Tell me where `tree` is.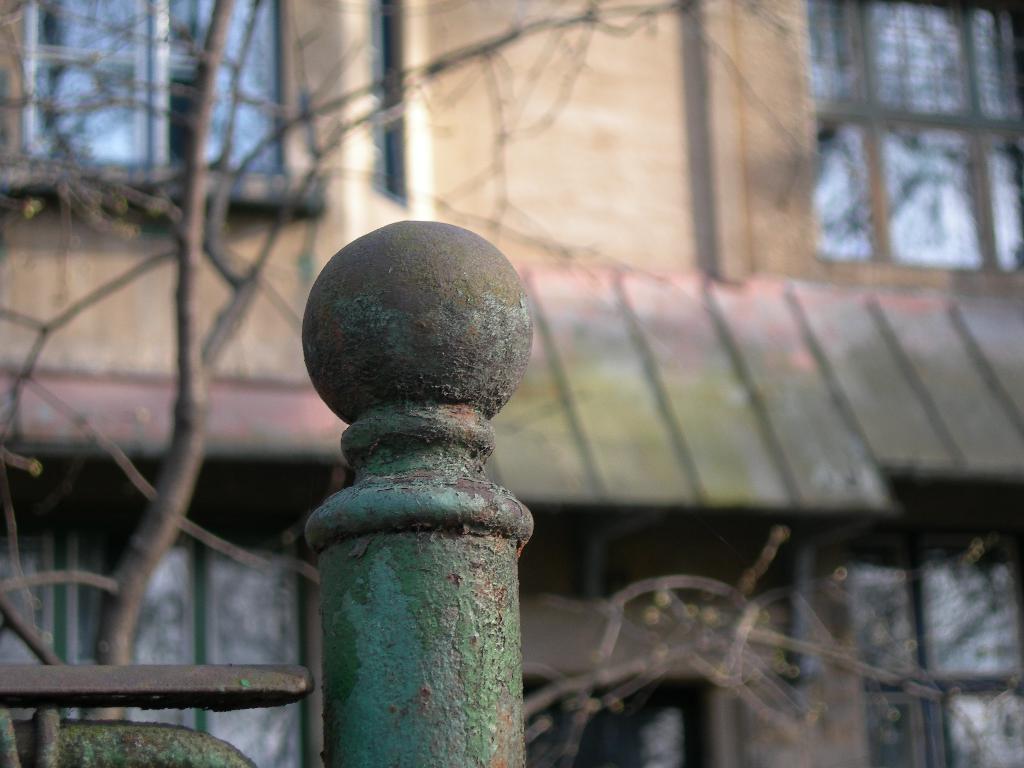
`tree` is at locate(0, 0, 749, 723).
